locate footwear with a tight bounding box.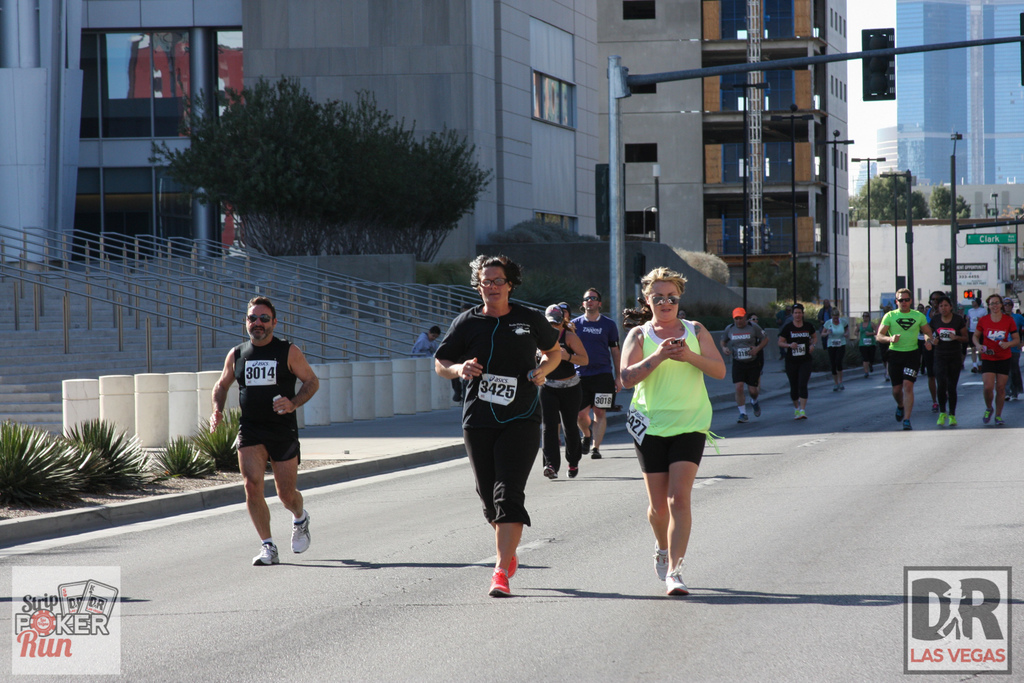
rect(543, 466, 559, 481).
